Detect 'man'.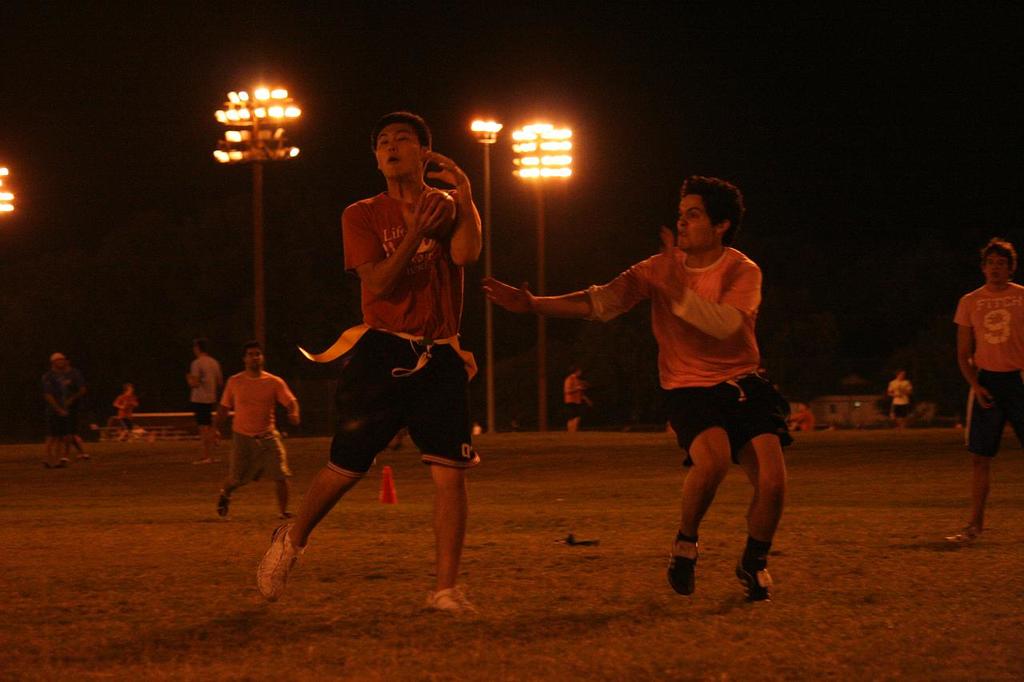
Detected at 251 97 496 621.
